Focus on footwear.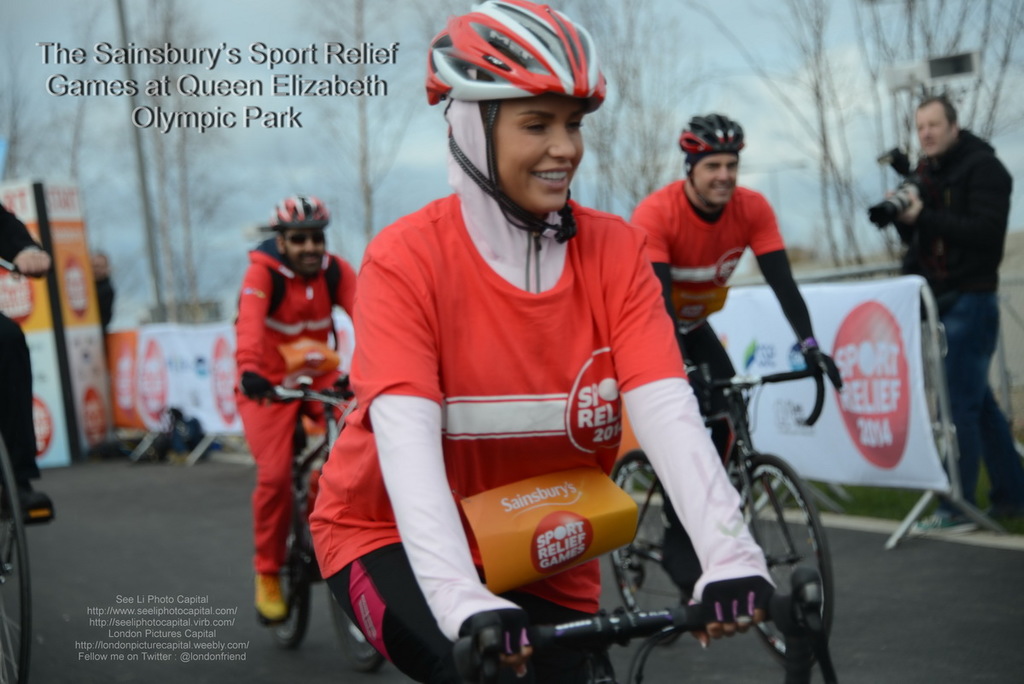
Focused at l=246, t=528, r=300, b=658.
